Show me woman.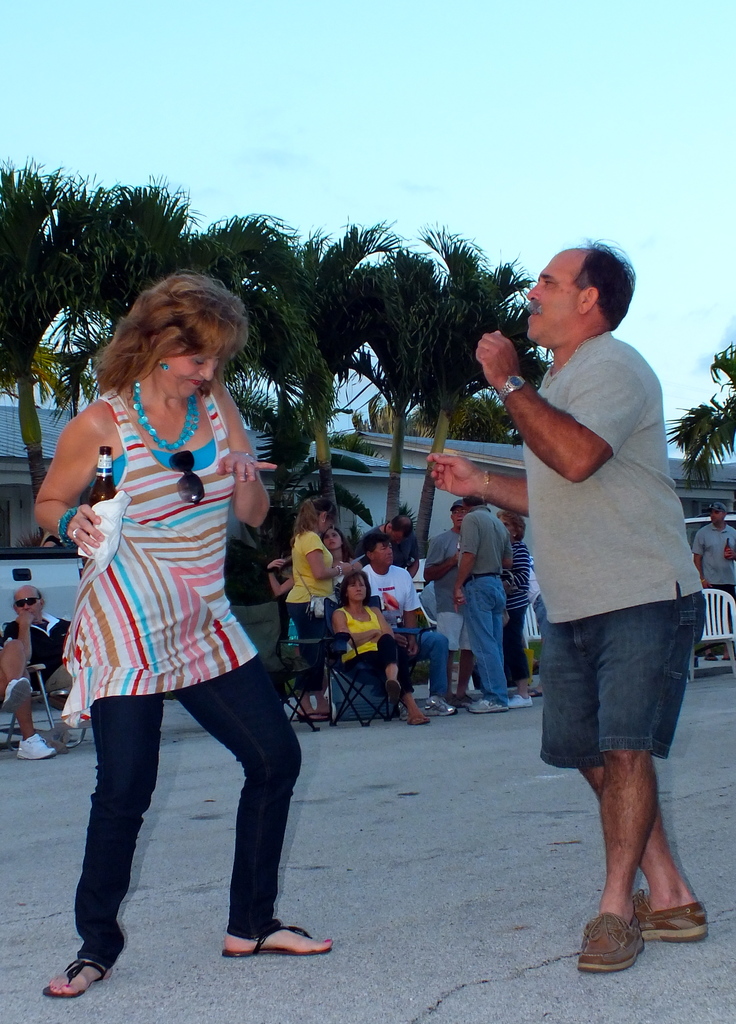
woman is here: {"x1": 38, "y1": 271, "x2": 311, "y2": 941}.
